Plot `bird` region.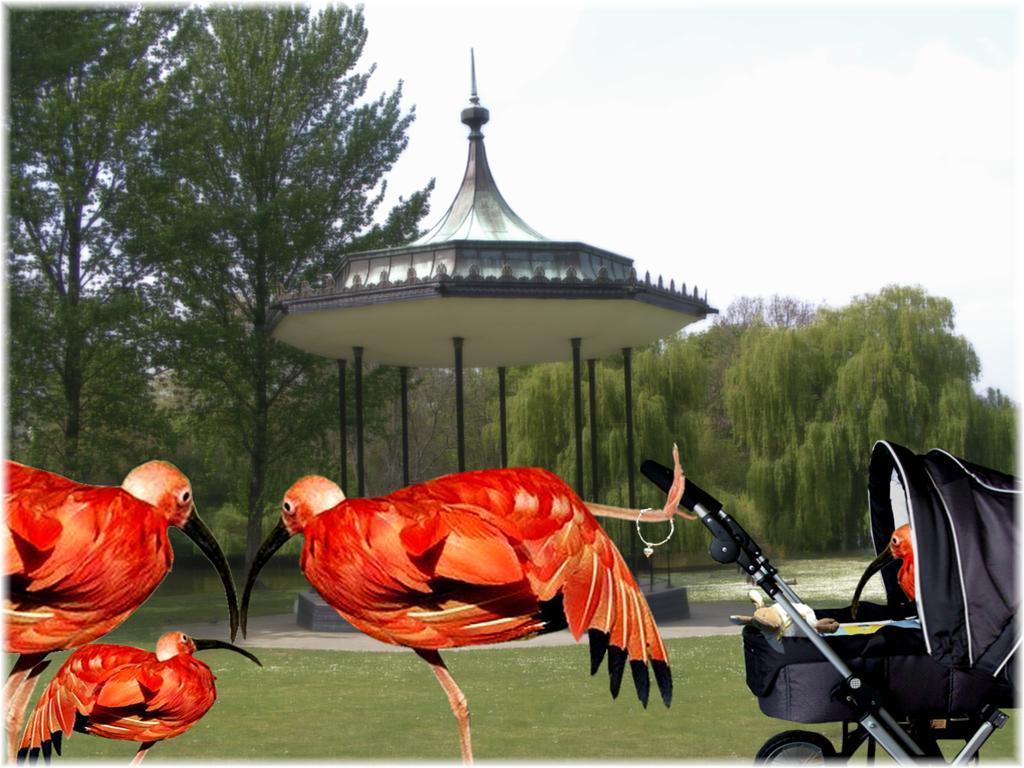
Plotted at (4, 631, 264, 767).
